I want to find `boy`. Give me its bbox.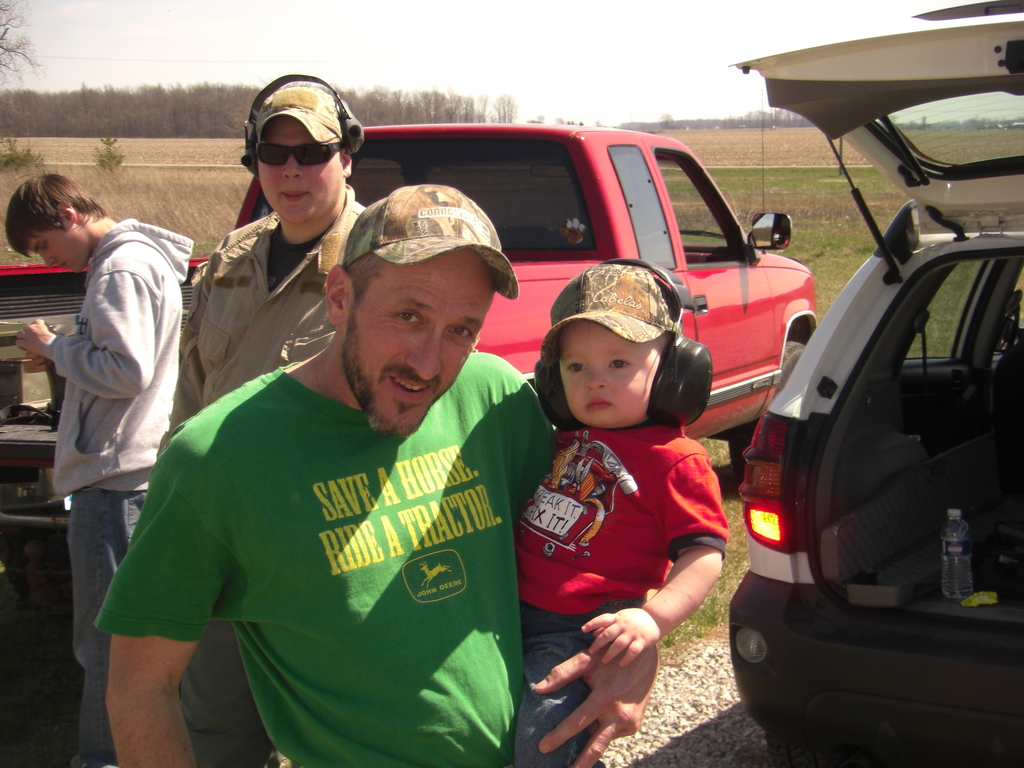
rect(514, 264, 723, 767).
